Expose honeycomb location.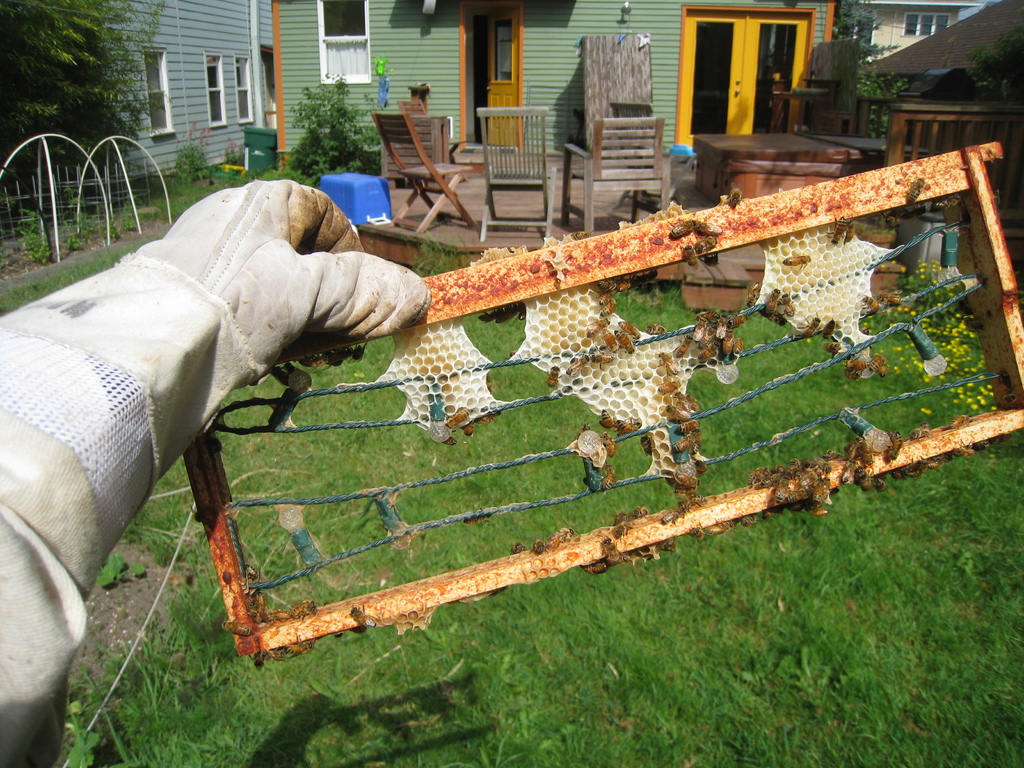
Exposed at {"x1": 371, "y1": 321, "x2": 485, "y2": 442}.
